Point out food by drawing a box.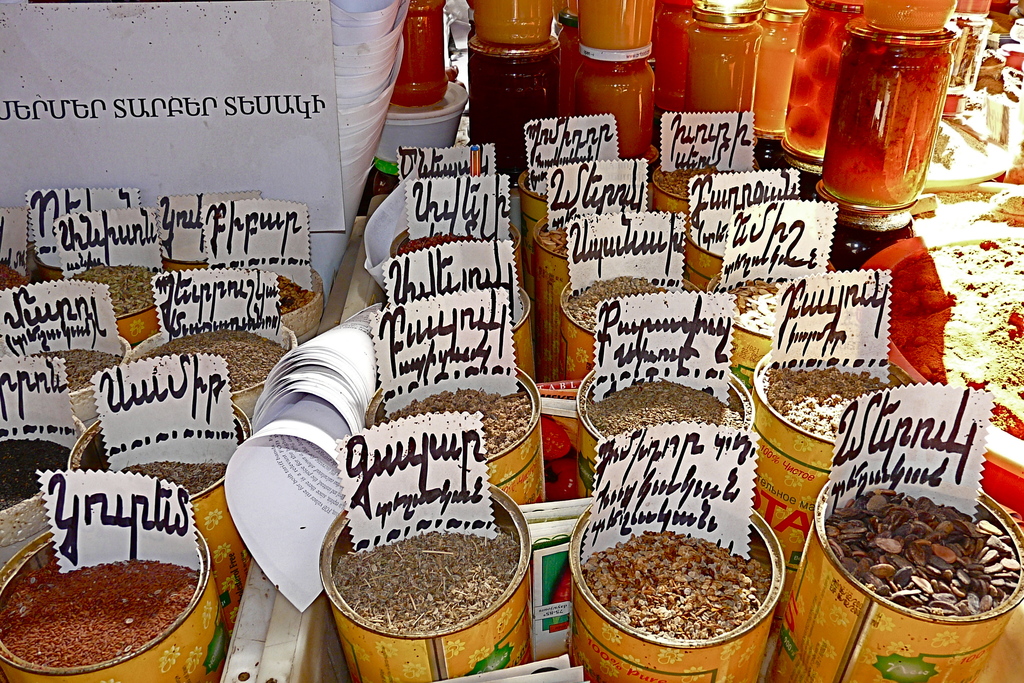
(left=147, top=331, right=289, bottom=392).
